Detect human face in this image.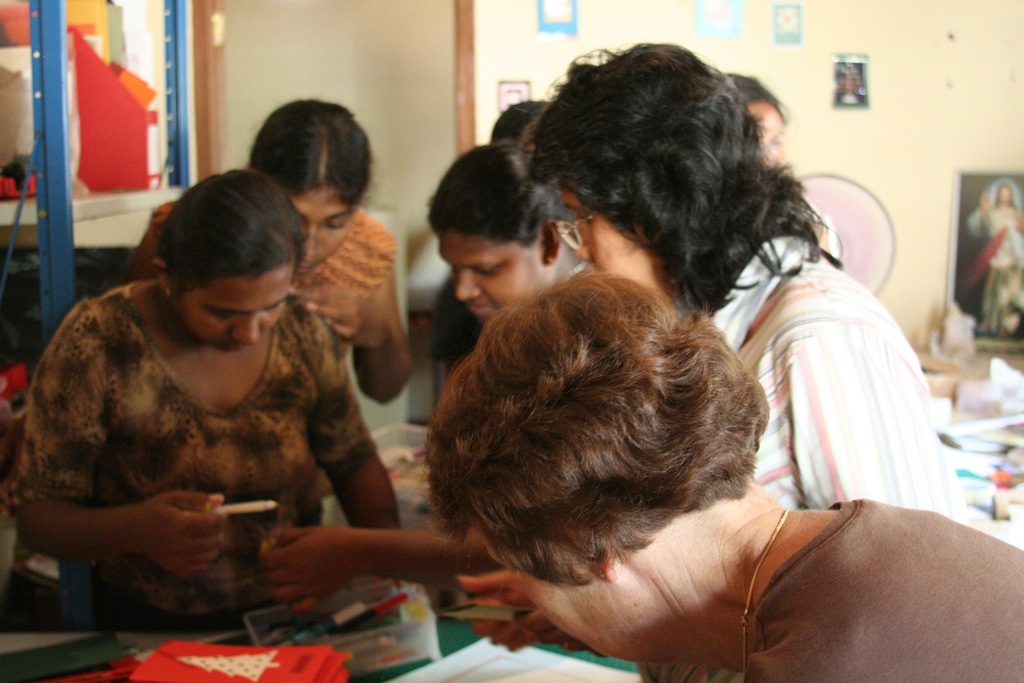
Detection: box=[294, 181, 350, 279].
